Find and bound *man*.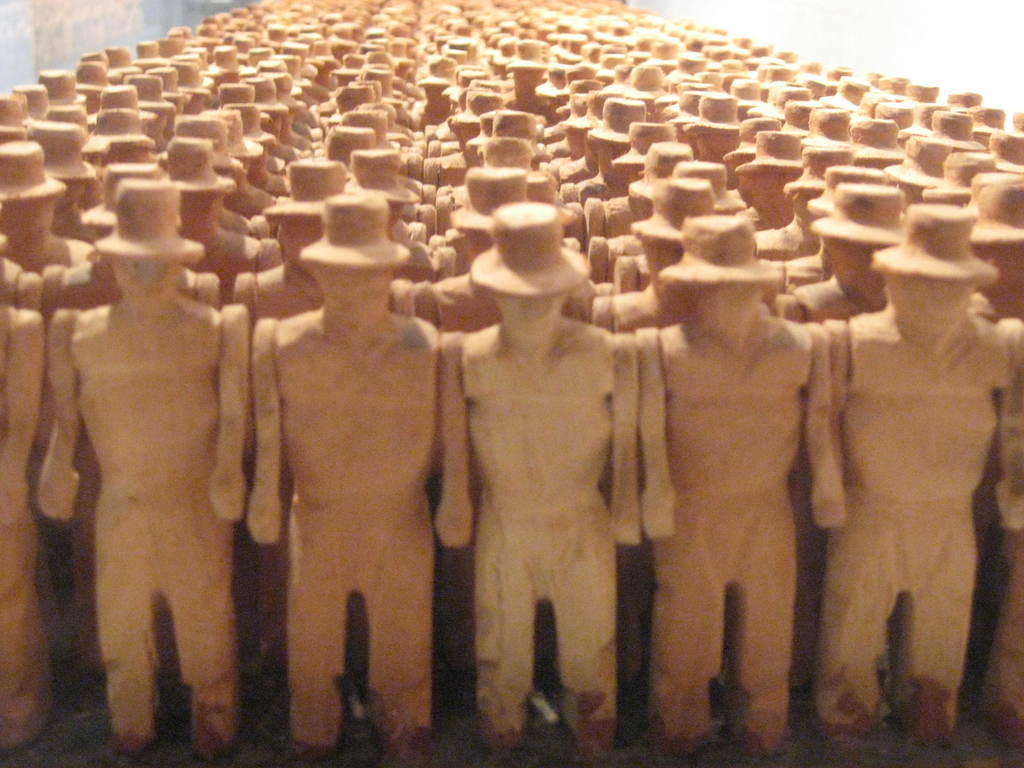
Bound: Rect(636, 217, 845, 755).
